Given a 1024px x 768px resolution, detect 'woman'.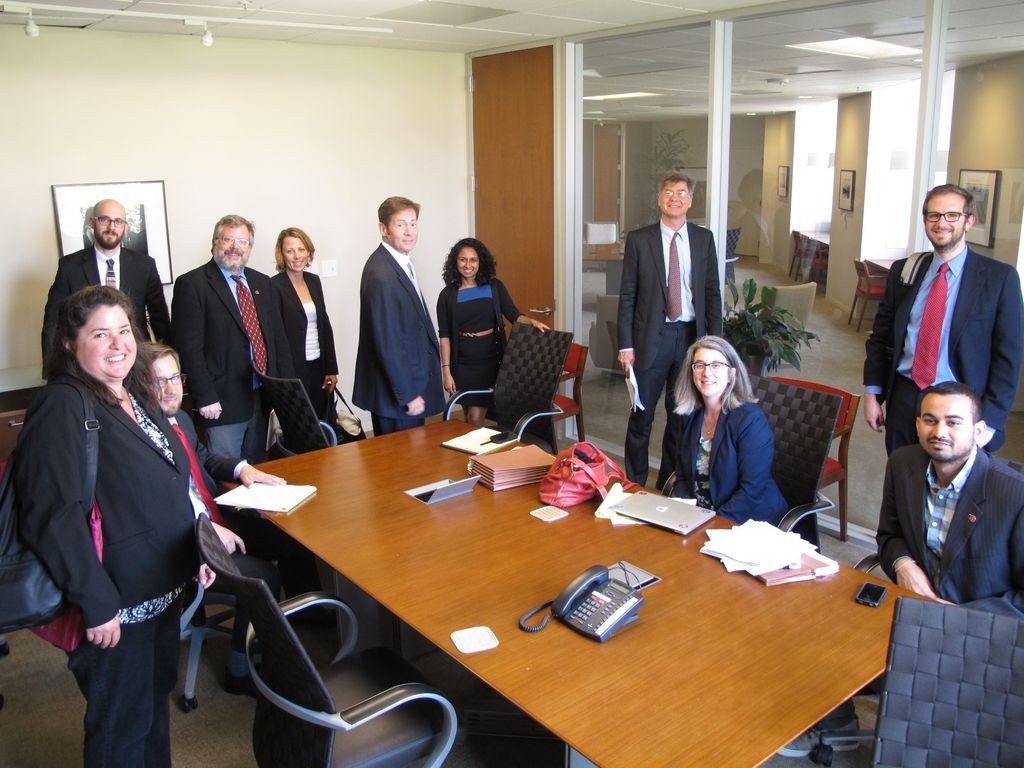
<box>271,228,339,431</box>.
